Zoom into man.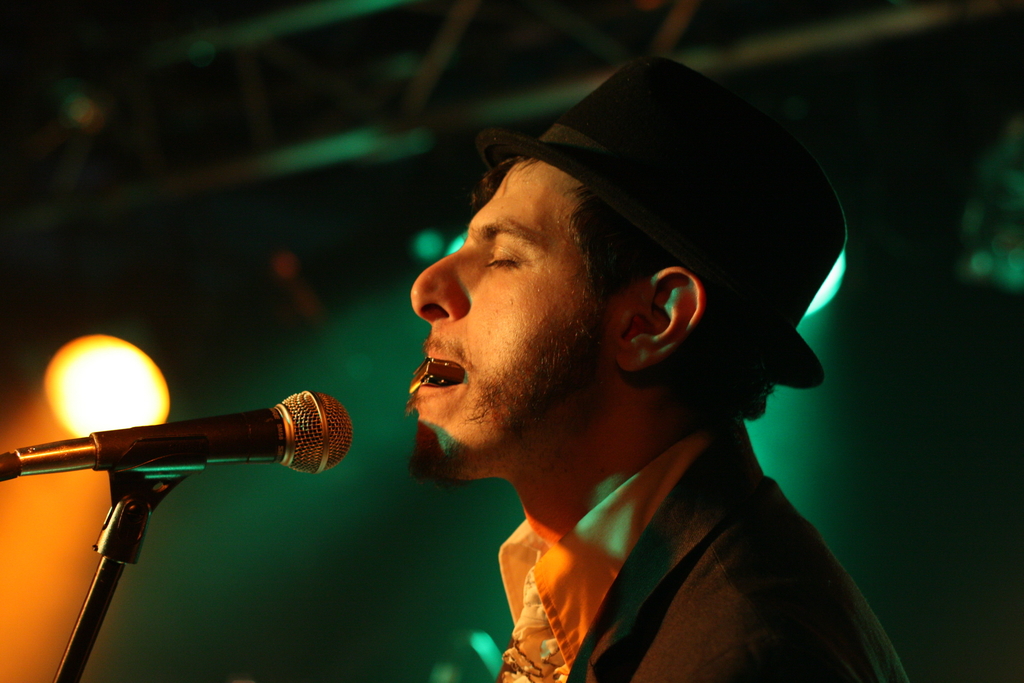
Zoom target: (left=342, top=95, right=920, bottom=682).
